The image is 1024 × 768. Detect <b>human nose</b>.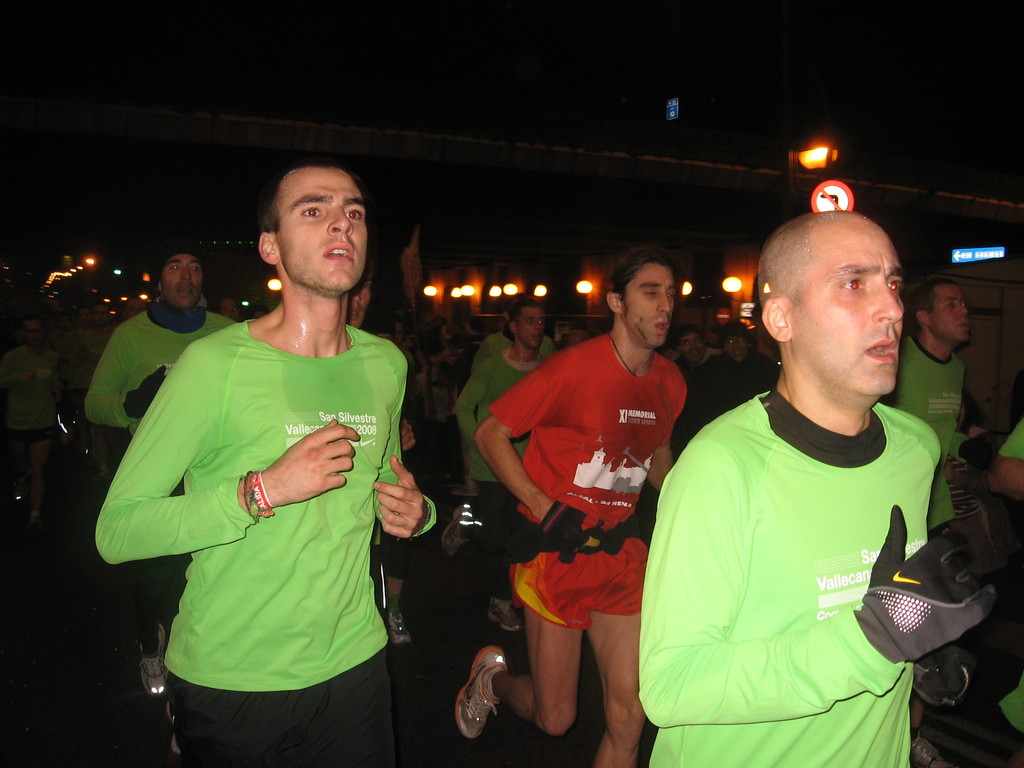
Detection: box(179, 269, 190, 282).
